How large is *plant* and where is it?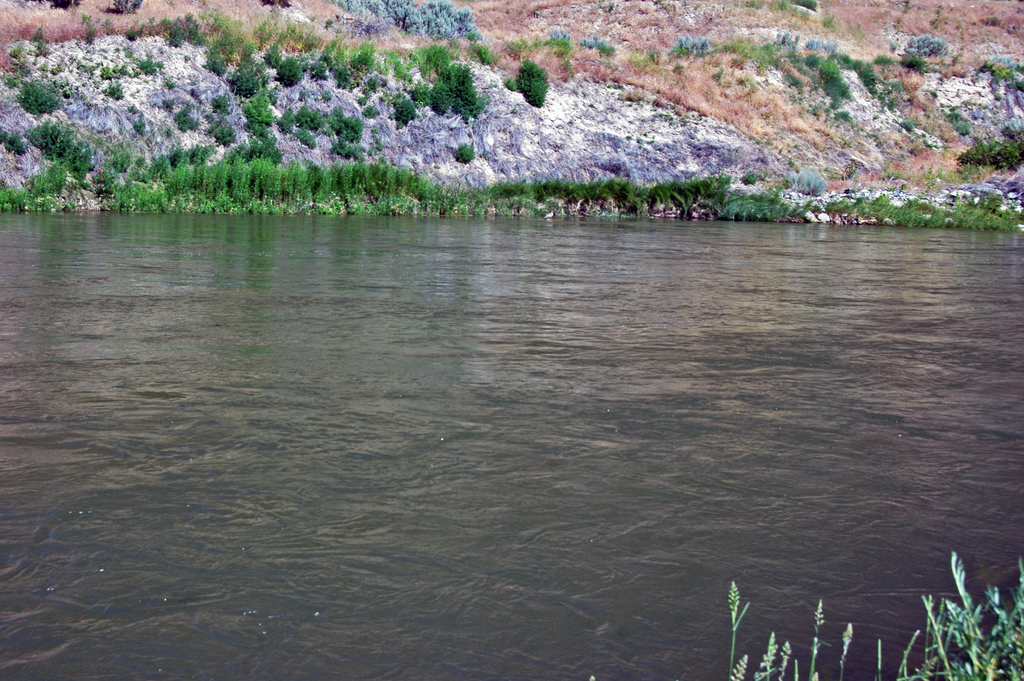
Bounding box: Rect(156, 56, 163, 74).
